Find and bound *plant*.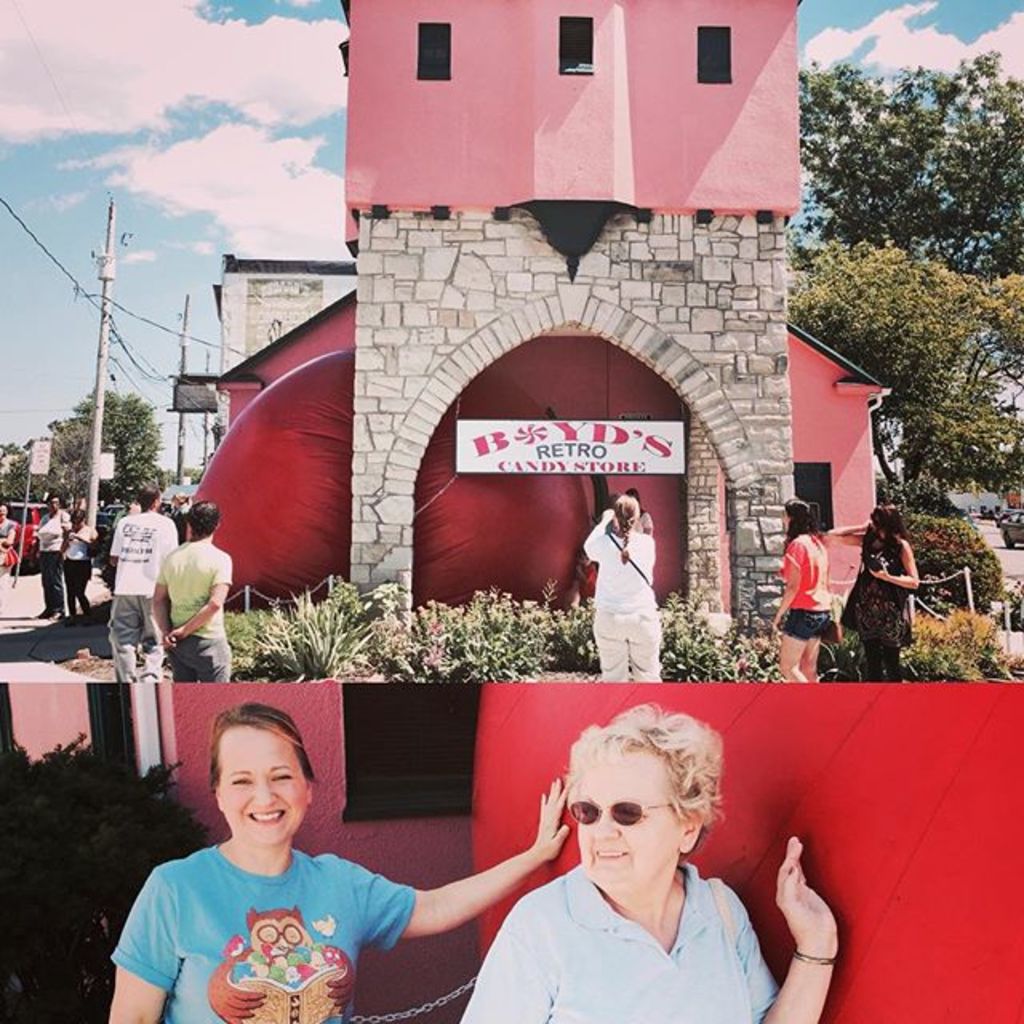
Bound: rect(214, 570, 413, 686).
